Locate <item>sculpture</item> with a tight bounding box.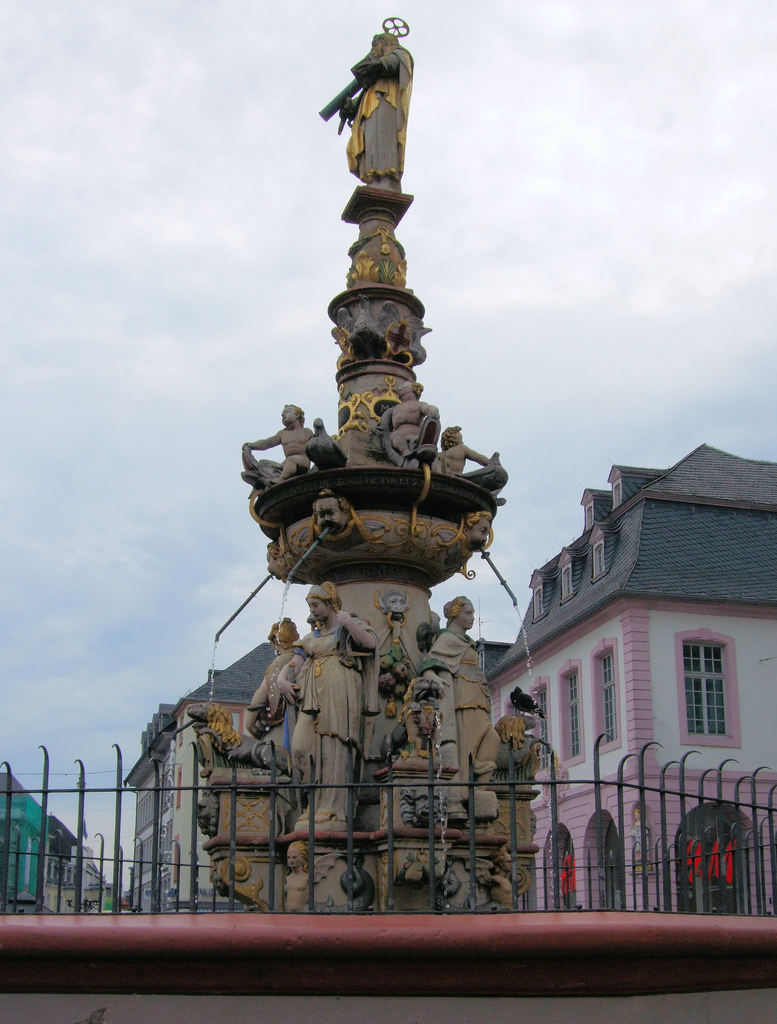
277 575 380 837.
